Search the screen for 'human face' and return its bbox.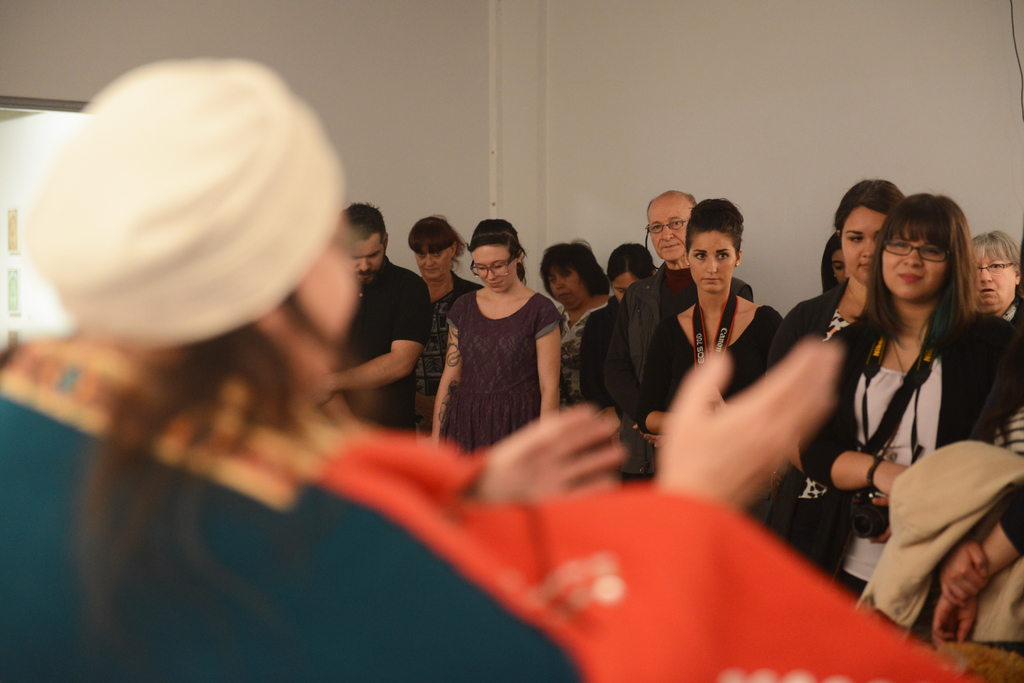
Found: locate(548, 268, 584, 303).
